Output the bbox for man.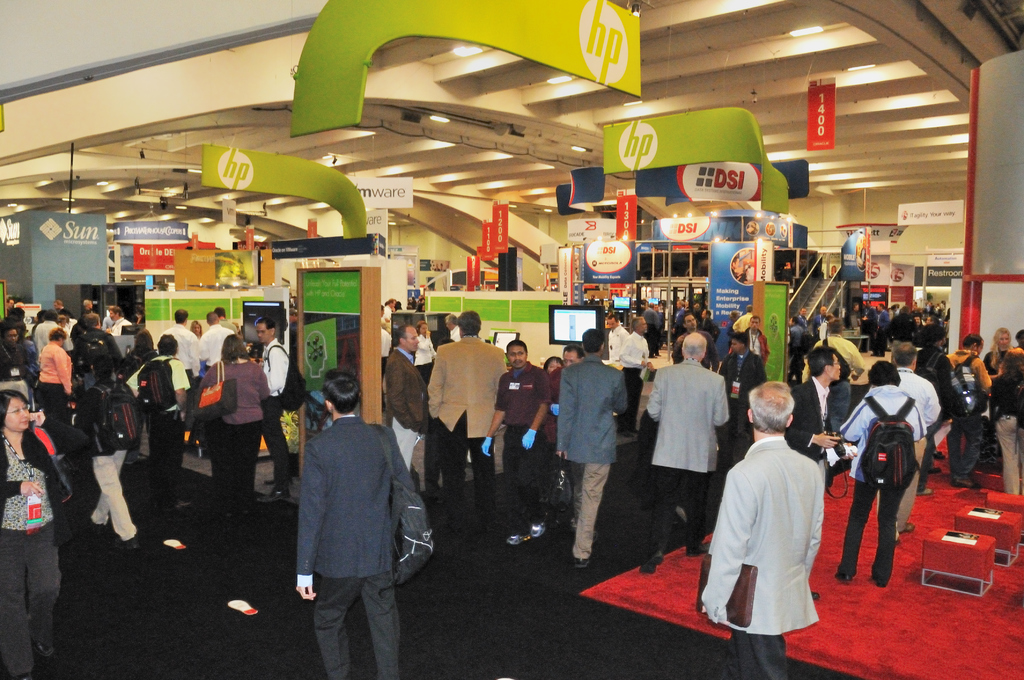
Rect(477, 334, 559, 544).
